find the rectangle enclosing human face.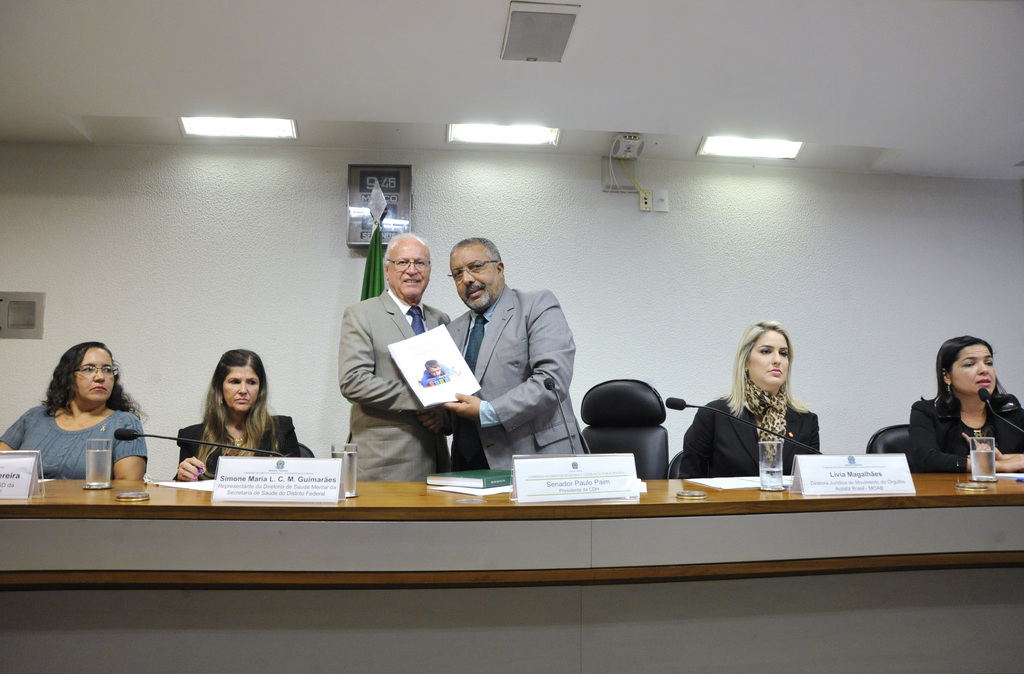
(x1=449, y1=252, x2=495, y2=305).
